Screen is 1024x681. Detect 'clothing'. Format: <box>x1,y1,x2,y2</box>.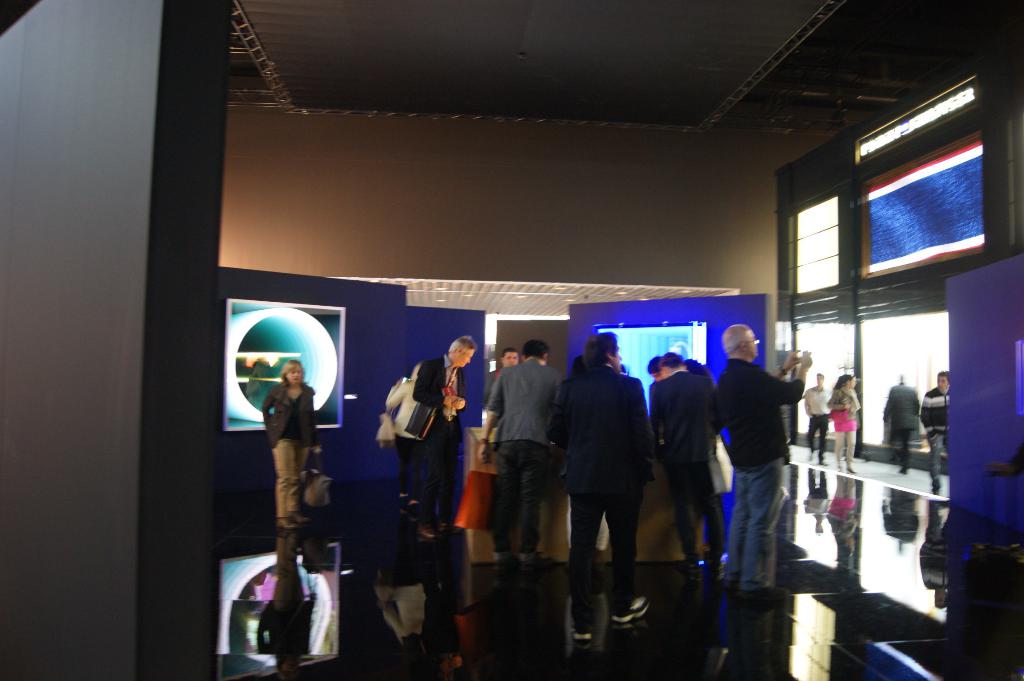
<box>485,357,561,550</box>.
